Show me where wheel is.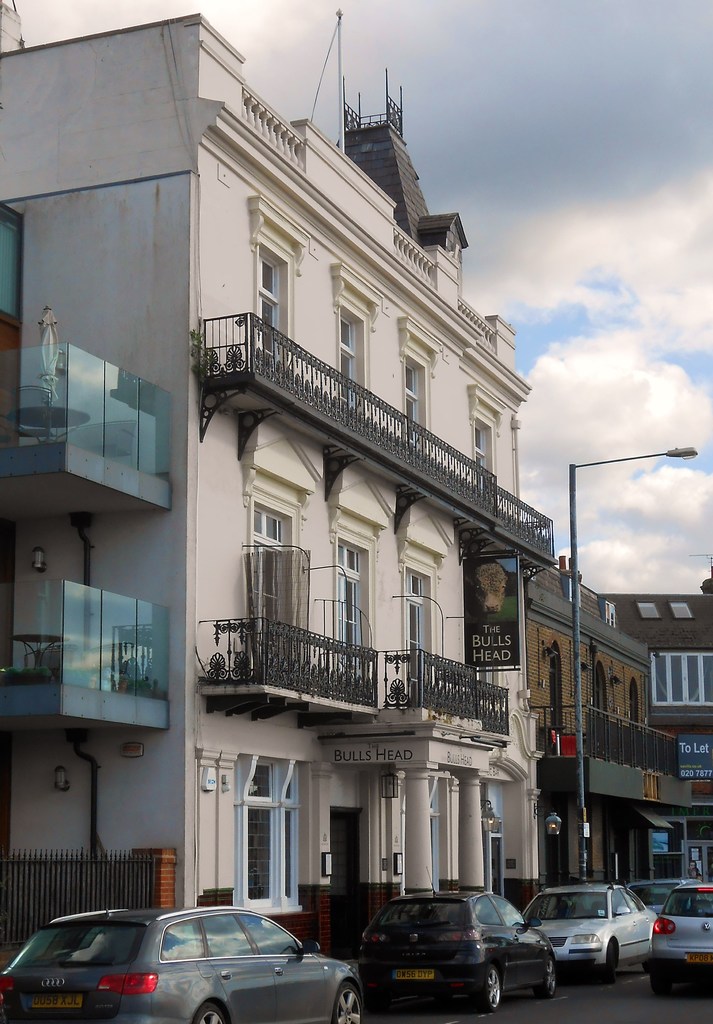
wheel is at left=641, top=943, right=655, bottom=974.
